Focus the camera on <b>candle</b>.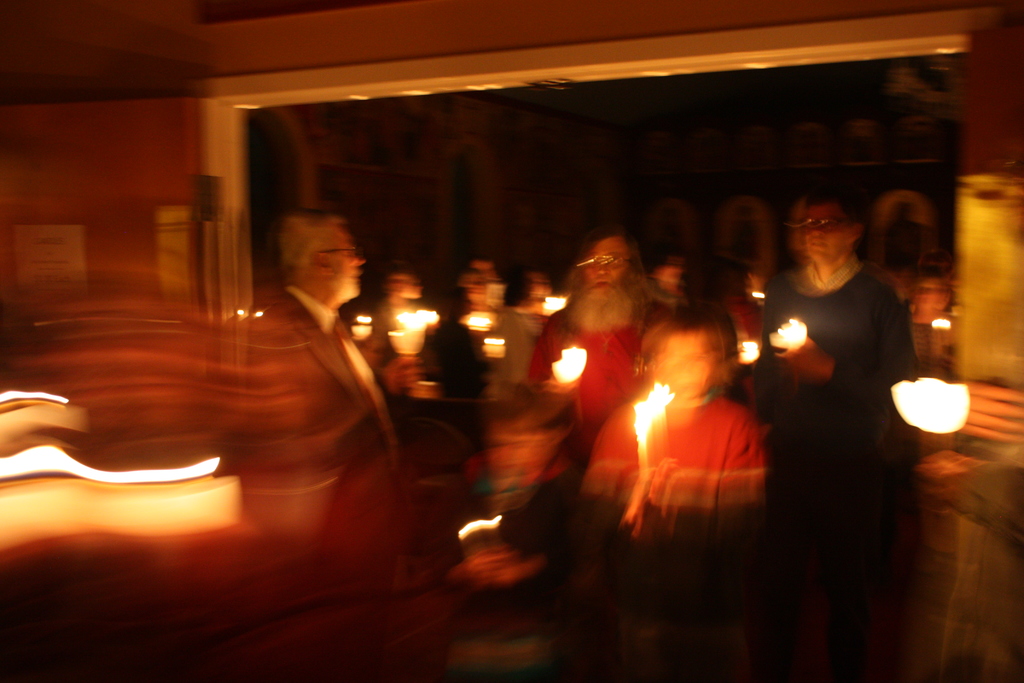
Focus region: [630,397,656,484].
